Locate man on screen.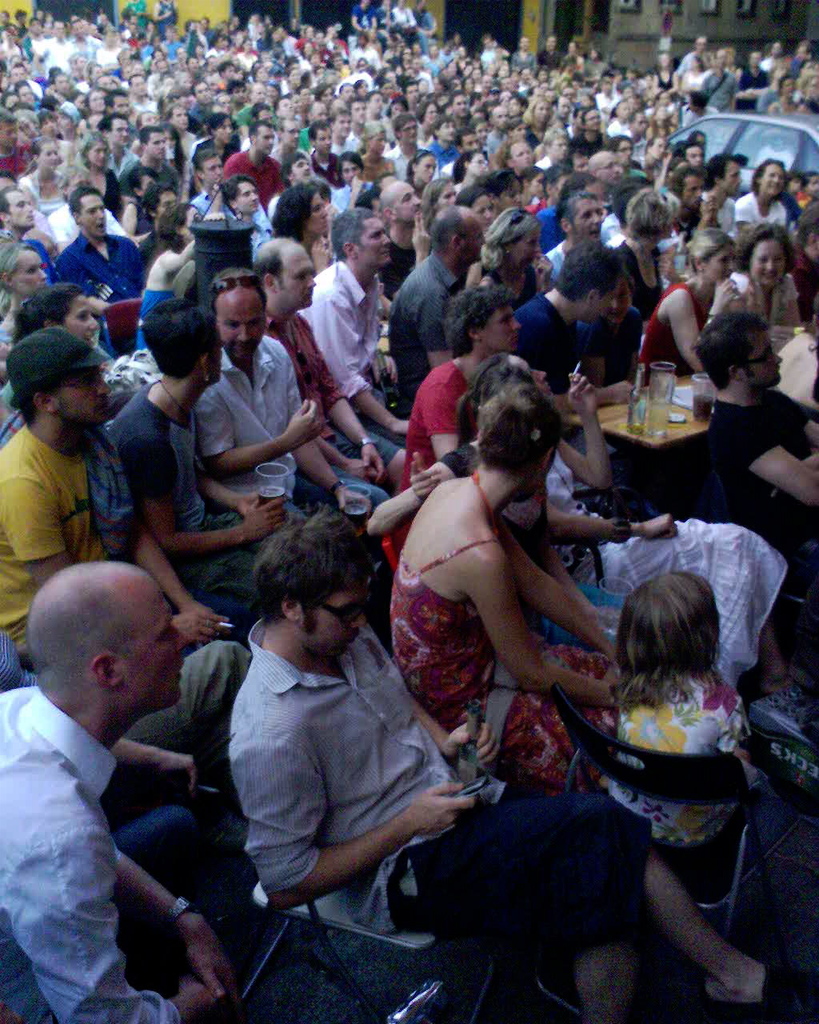
On screen at <bbox>312, 122, 342, 186</bbox>.
